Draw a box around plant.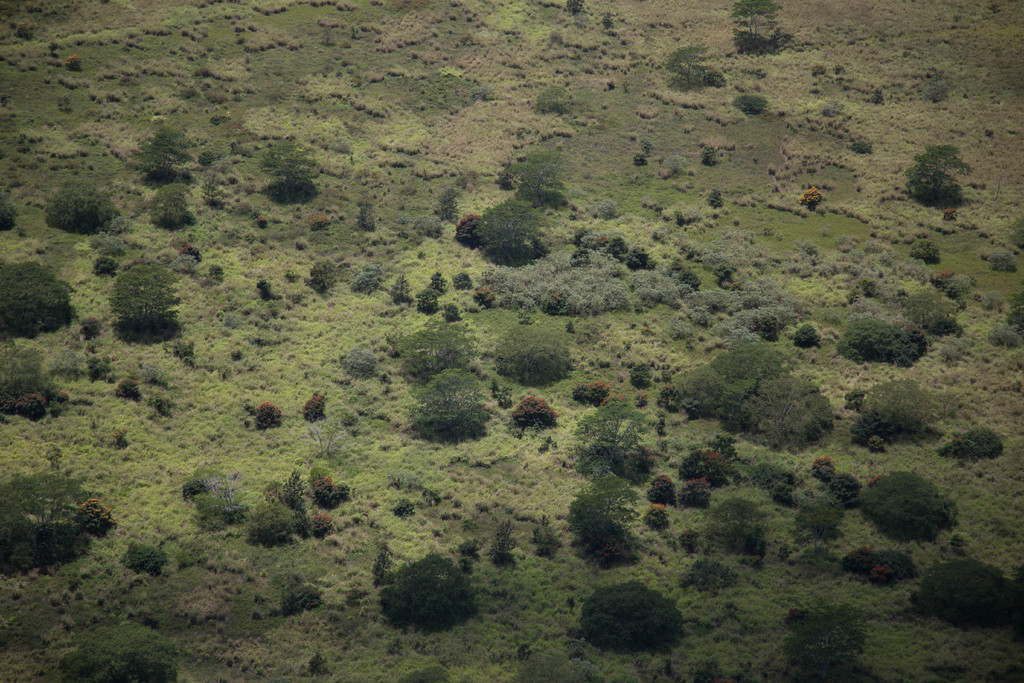
(left=157, top=181, right=193, bottom=231).
